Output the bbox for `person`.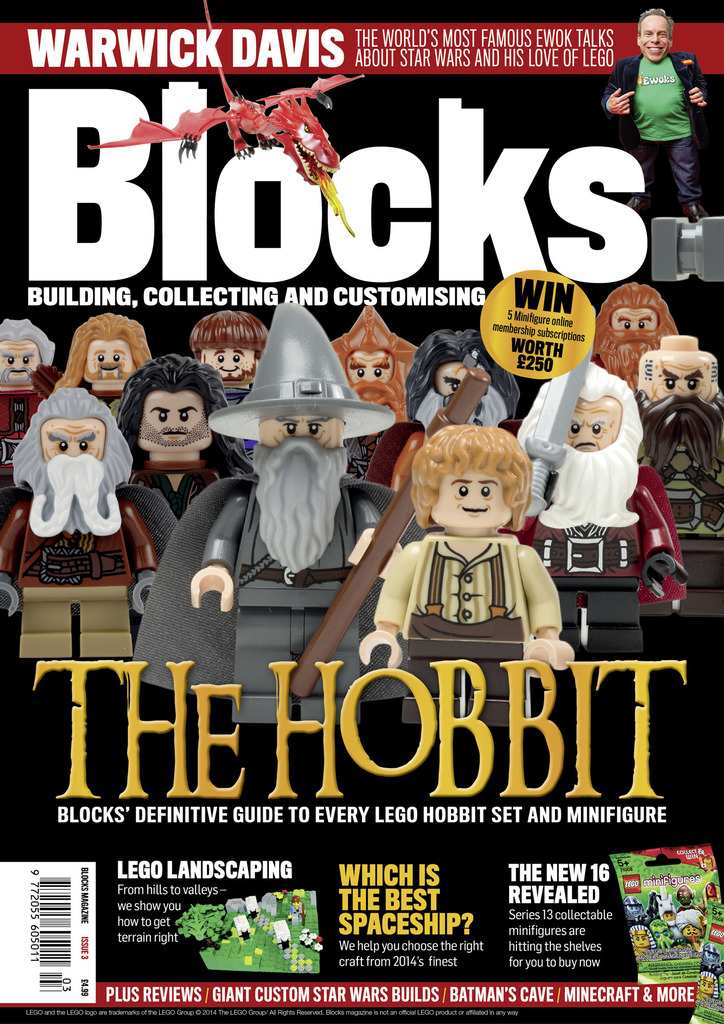
{"x1": 287, "y1": 893, "x2": 306, "y2": 925}.
